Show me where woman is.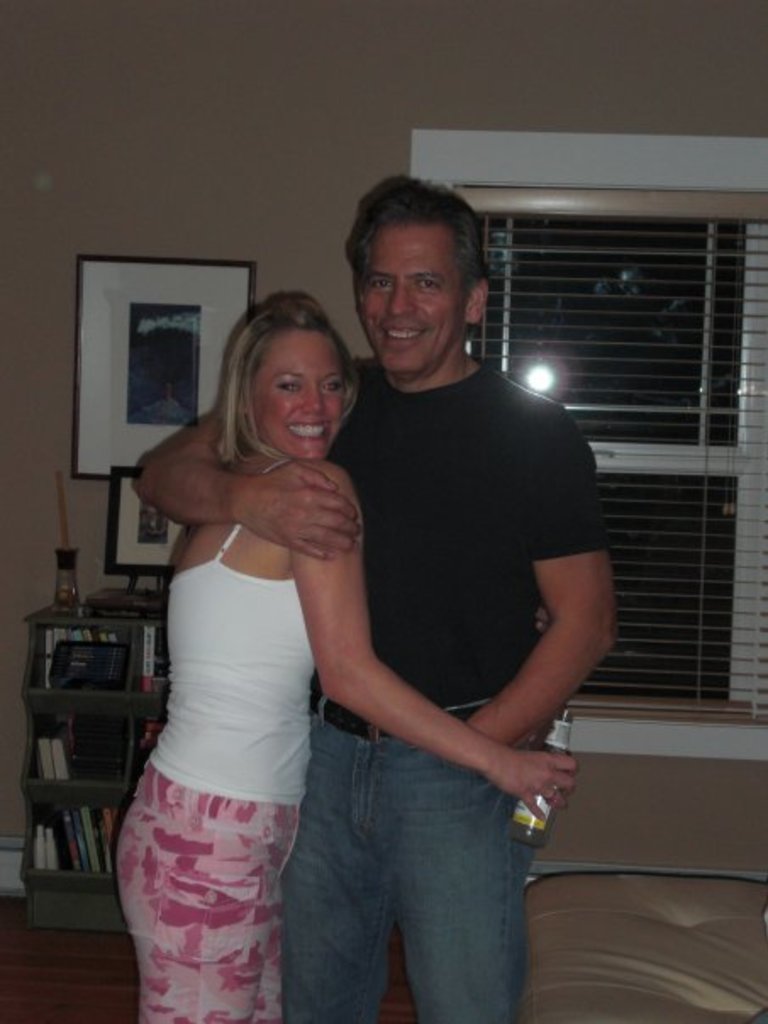
woman is at x1=163, y1=246, x2=566, y2=1019.
